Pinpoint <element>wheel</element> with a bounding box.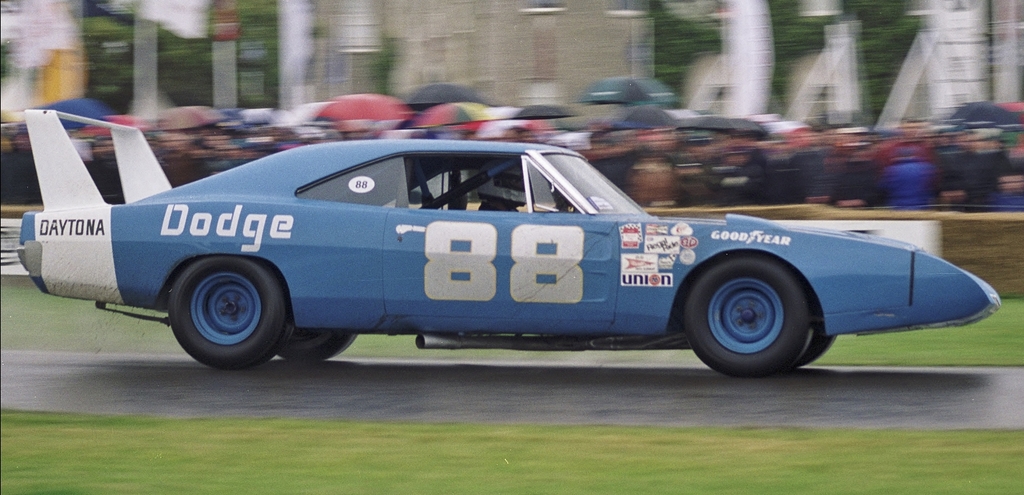
pyautogui.locateOnScreen(272, 306, 356, 368).
